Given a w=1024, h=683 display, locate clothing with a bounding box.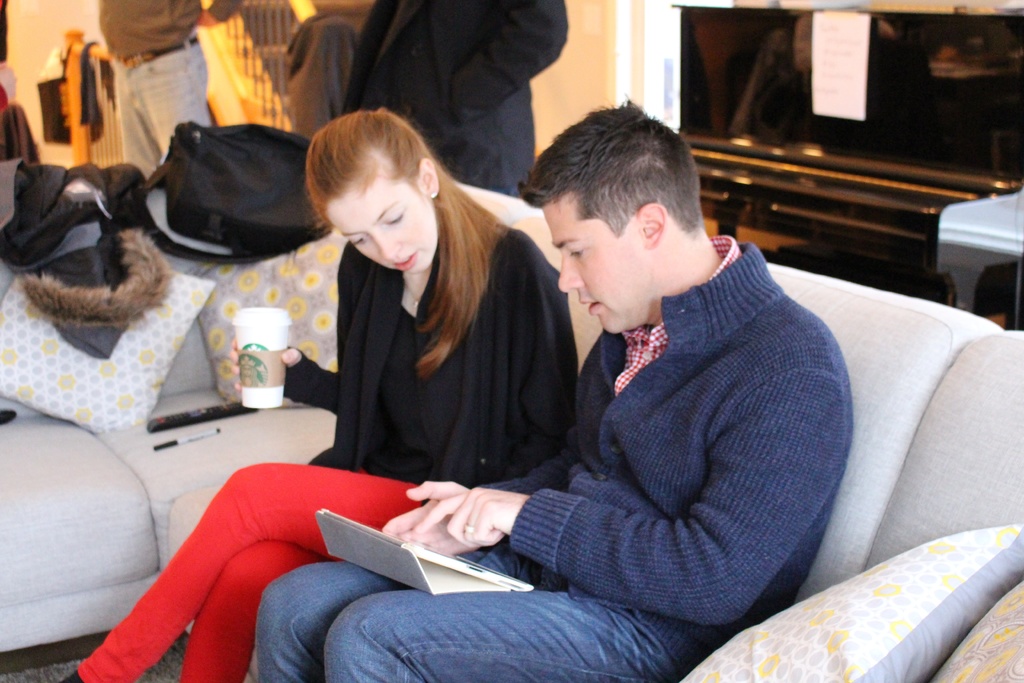
Located: pyautogui.locateOnScreen(92, 0, 218, 176).
